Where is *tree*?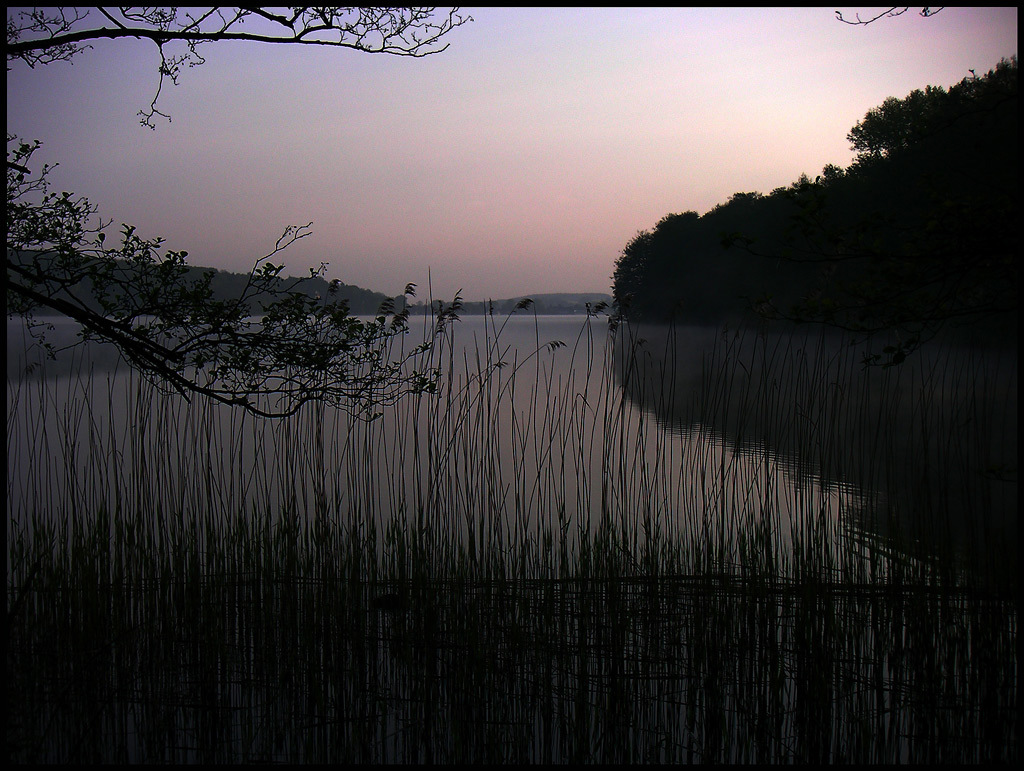
bbox=[13, 175, 453, 453].
